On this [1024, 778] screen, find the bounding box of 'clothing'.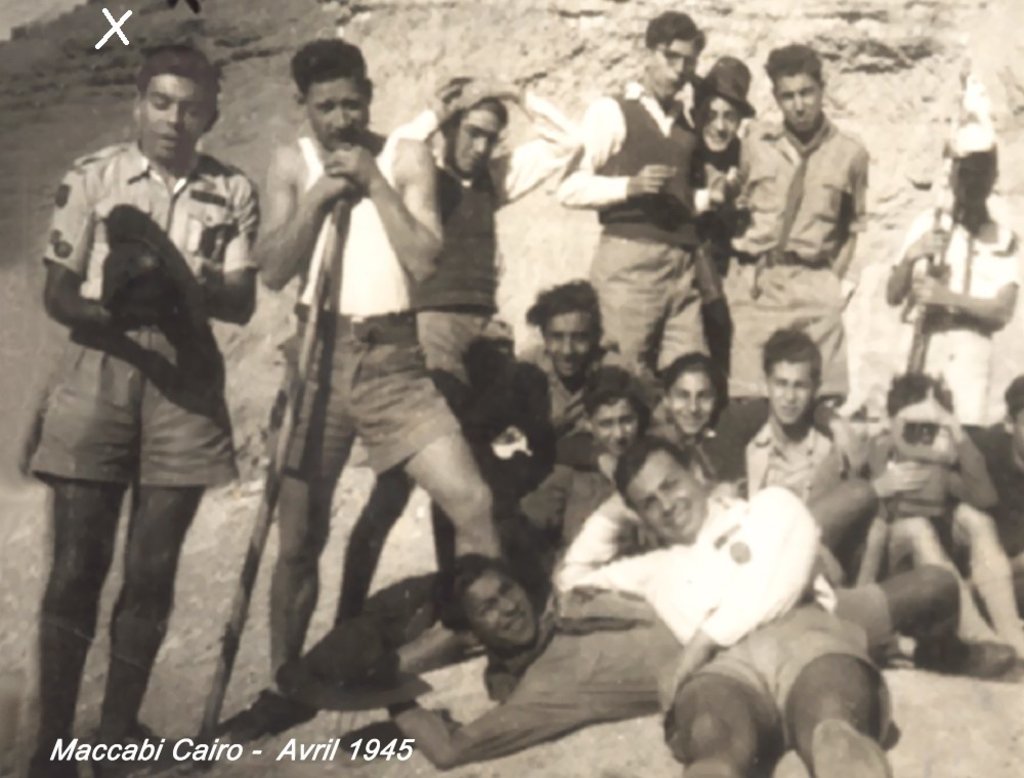
Bounding box: (left=272, top=131, right=487, bottom=523).
